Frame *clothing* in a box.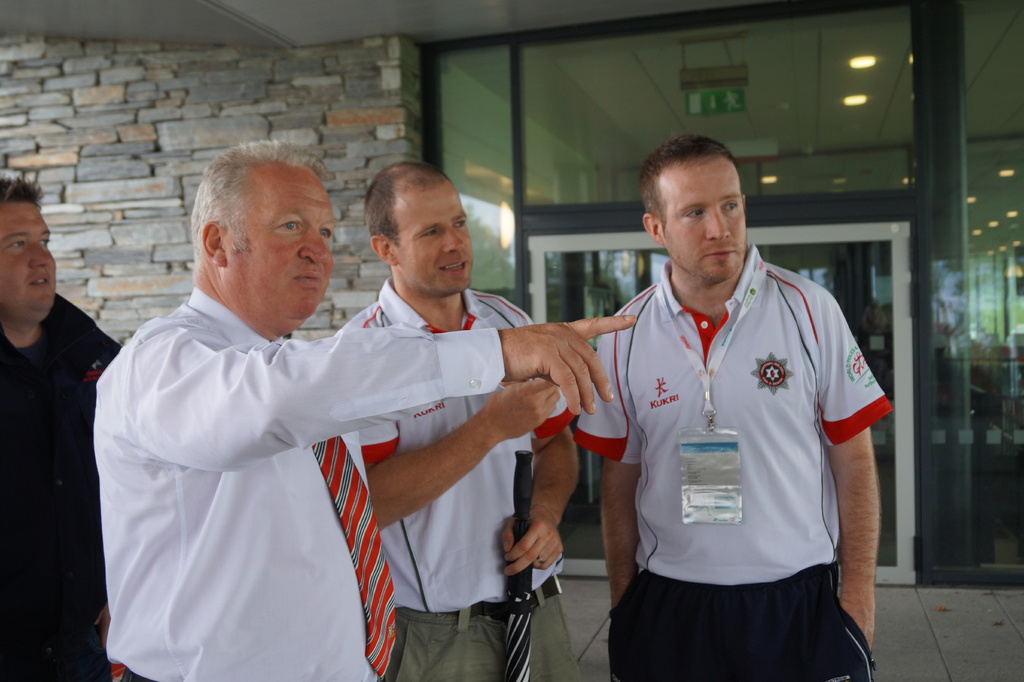
box=[569, 243, 893, 681].
